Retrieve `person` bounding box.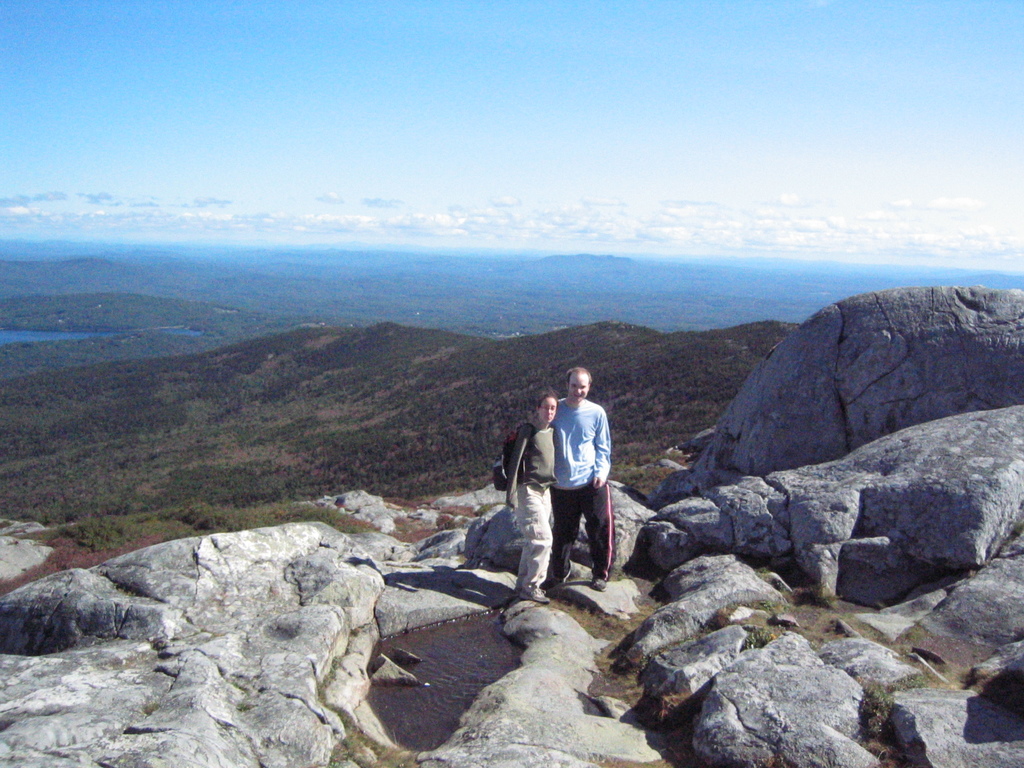
Bounding box: select_region(500, 388, 555, 600).
